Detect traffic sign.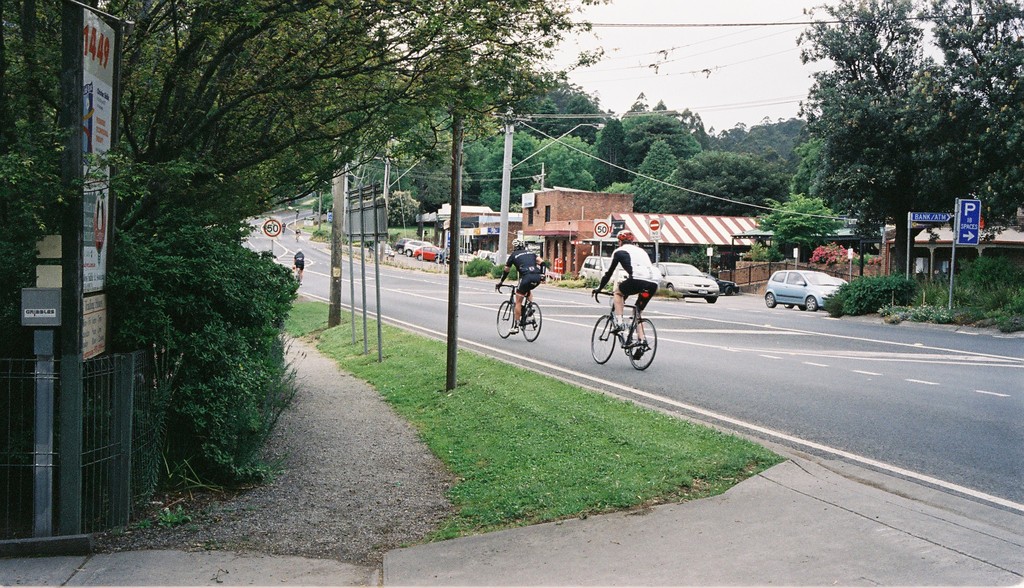
Detected at detection(954, 199, 982, 246).
